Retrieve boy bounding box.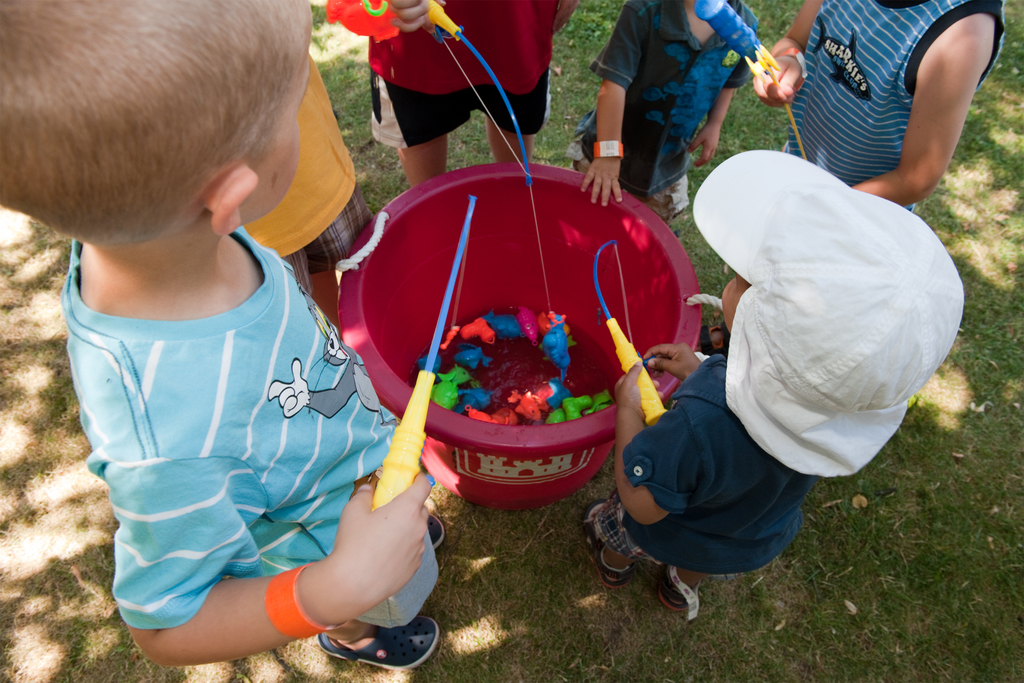
Bounding box: [x1=701, y1=0, x2=1003, y2=358].
